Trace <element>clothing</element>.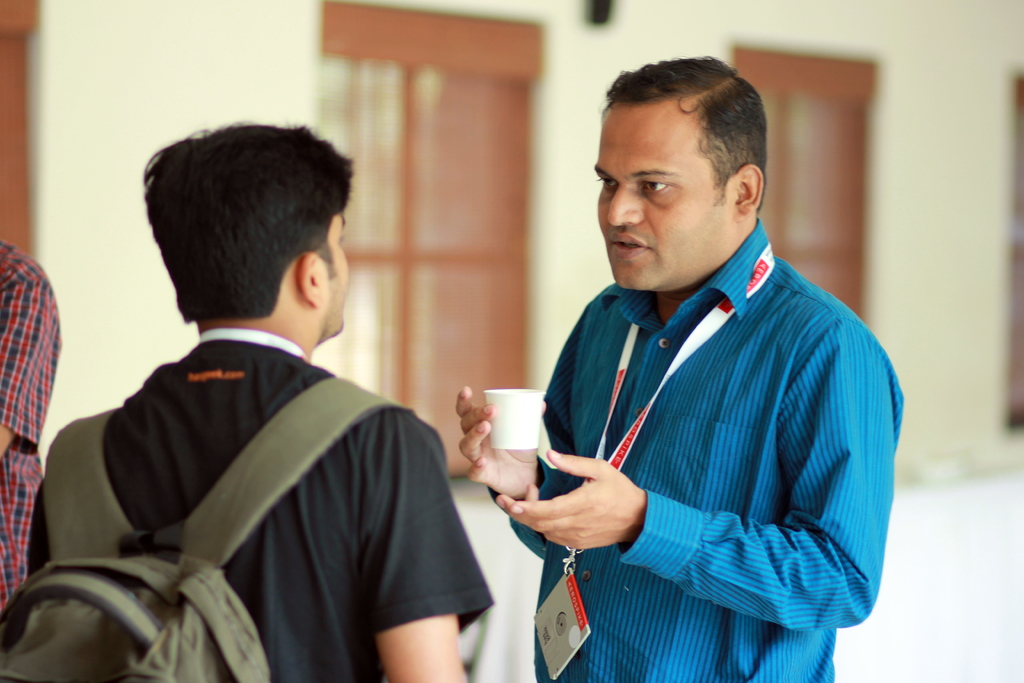
Traced to locate(29, 328, 492, 682).
